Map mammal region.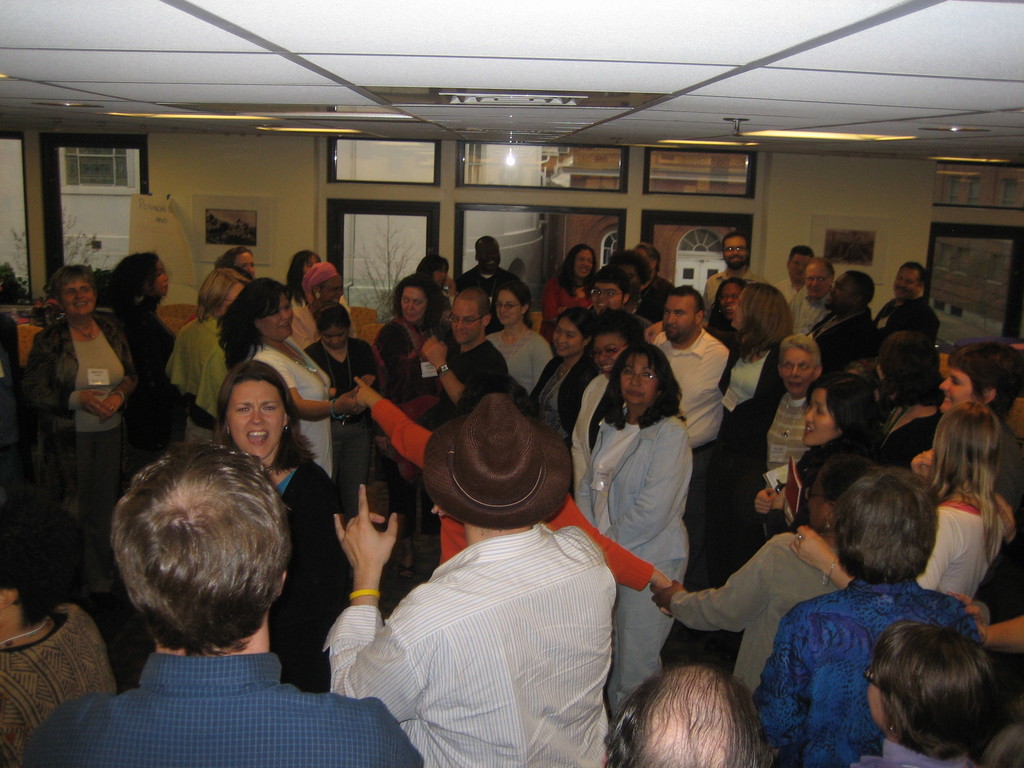
Mapped to crop(307, 300, 376, 392).
